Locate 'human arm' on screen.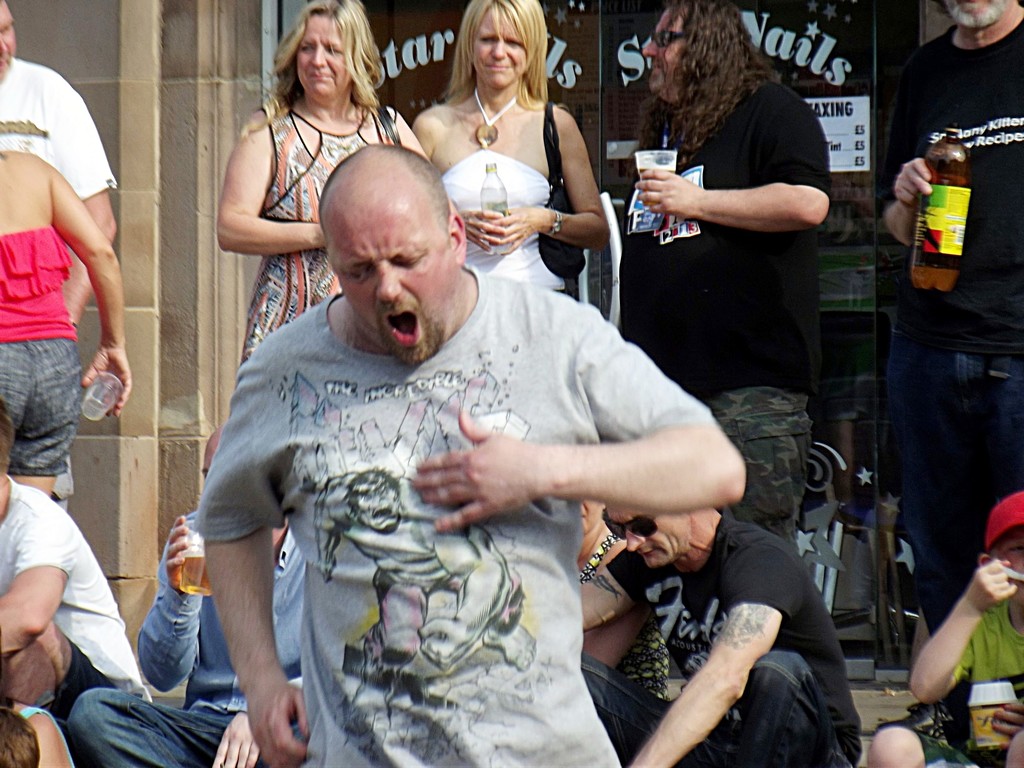
On screen at 0, 509, 79, 658.
